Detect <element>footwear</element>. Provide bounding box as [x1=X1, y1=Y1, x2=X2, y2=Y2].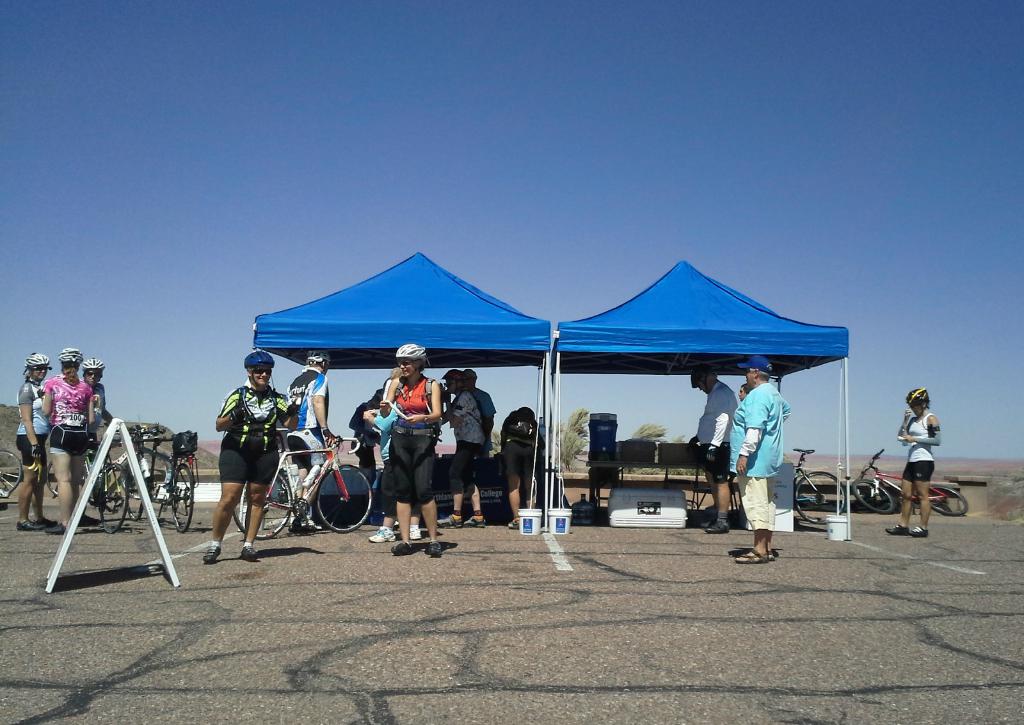
[x1=36, y1=515, x2=58, y2=527].
